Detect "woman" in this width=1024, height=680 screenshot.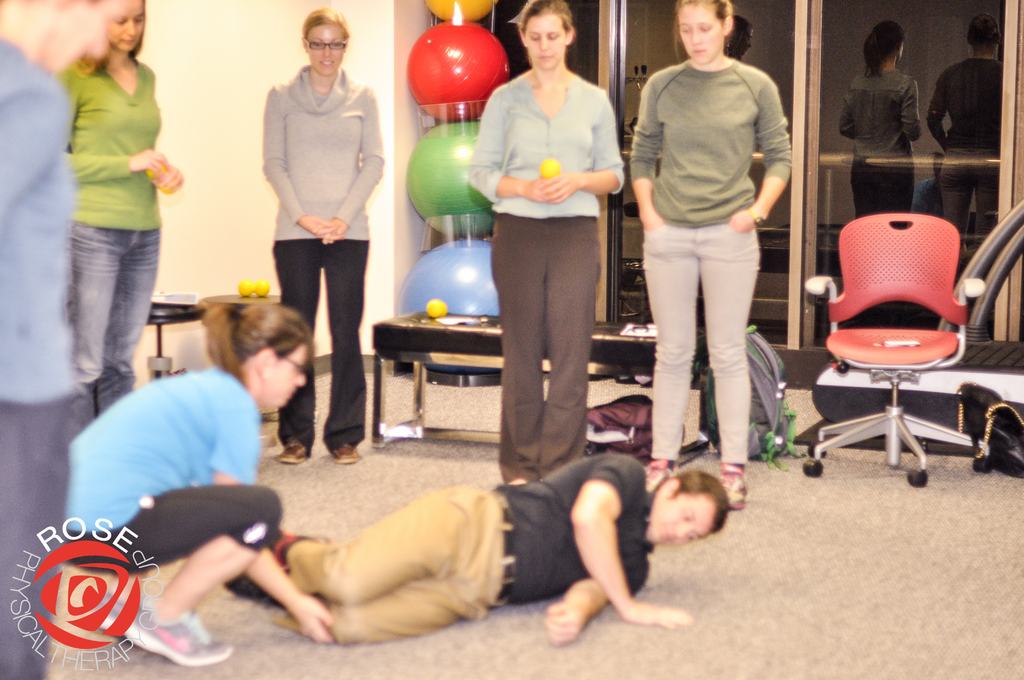
Detection: box=[465, 0, 621, 490].
